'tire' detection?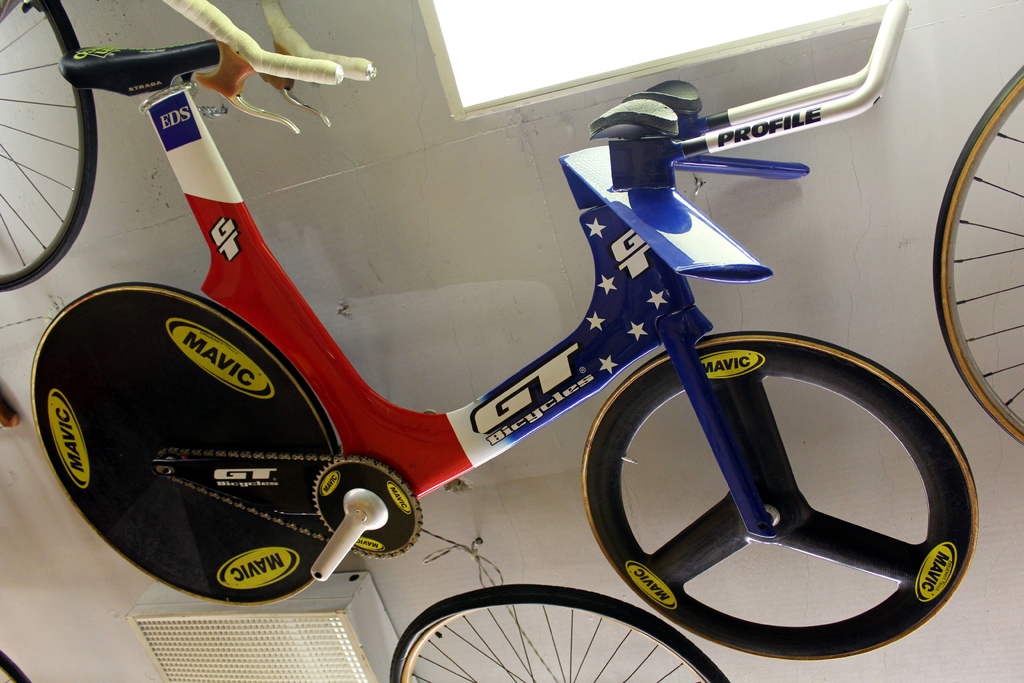
<bbox>578, 319, 970, 662</bbox>
